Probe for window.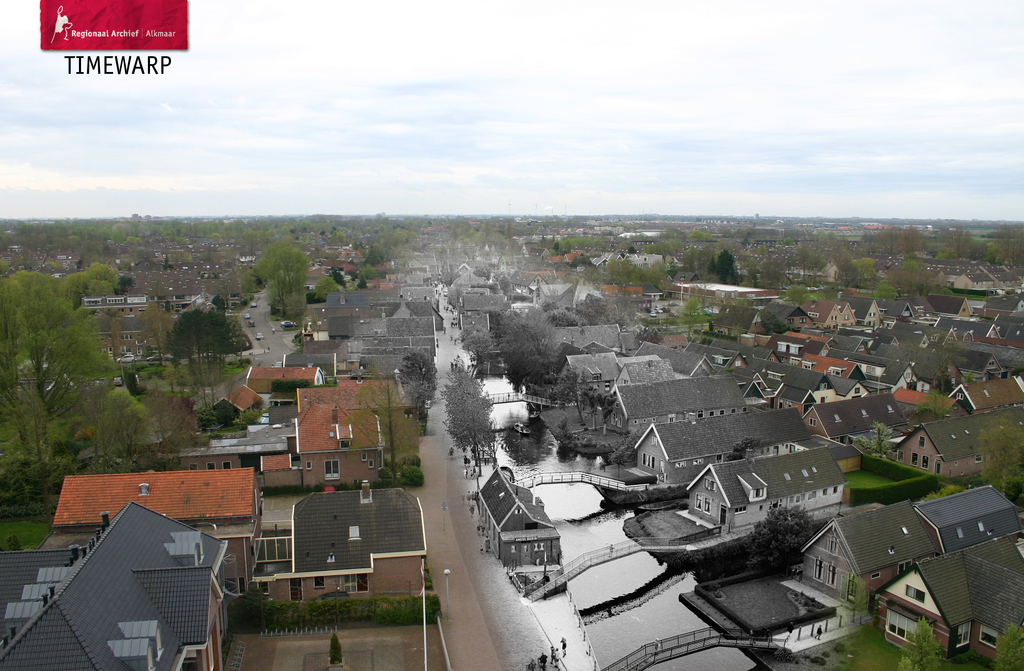
Probe result: region(798, 468, 808, 478).
